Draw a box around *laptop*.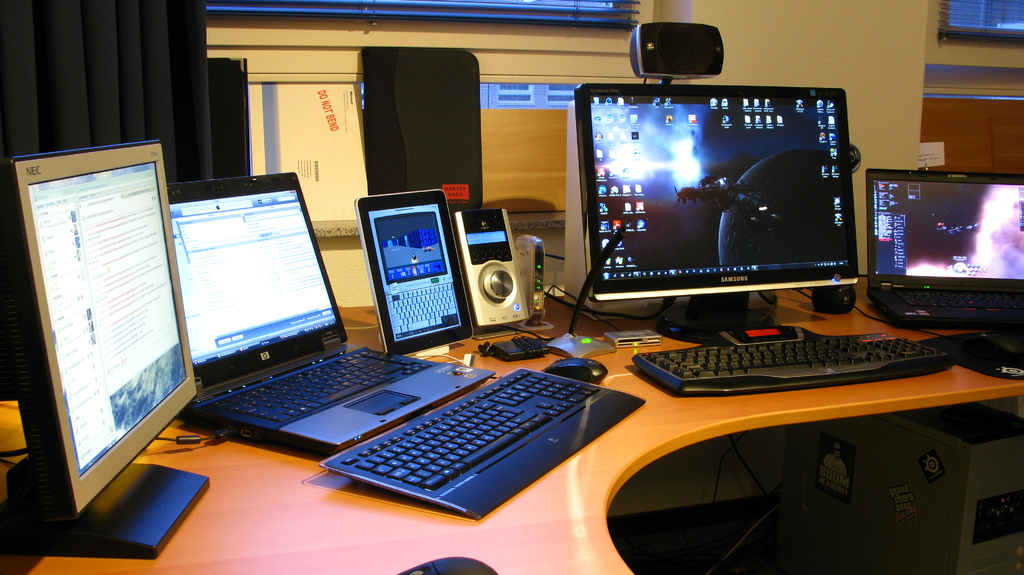
{"left": 169, "top": 172, "right": 493, "bottom": 462}.
